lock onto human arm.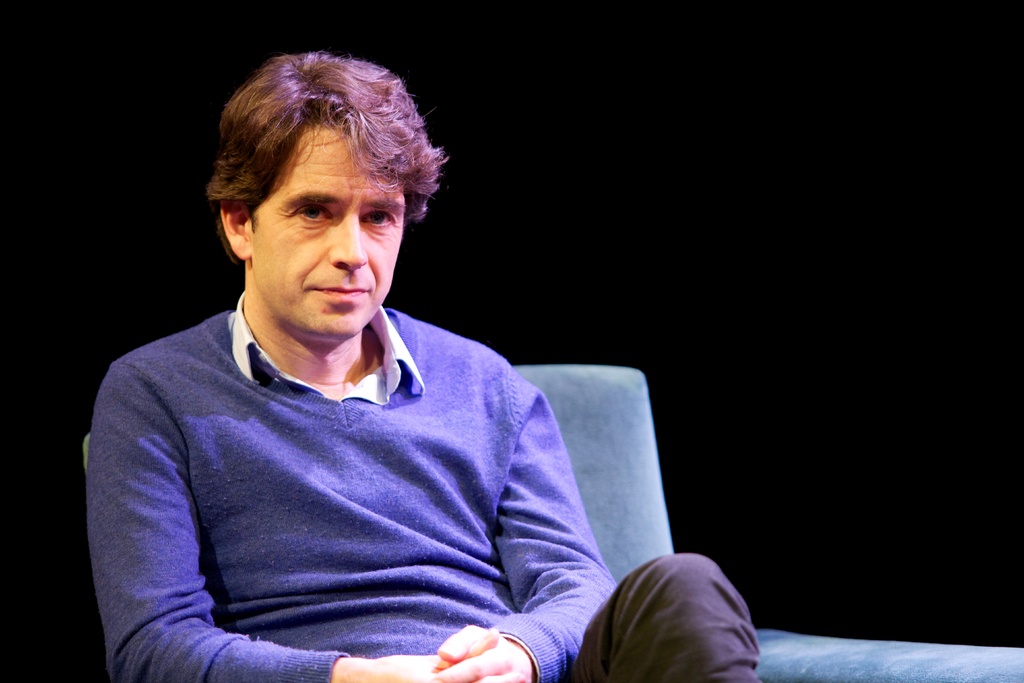
Locked: [109, 359, 522, 682].
